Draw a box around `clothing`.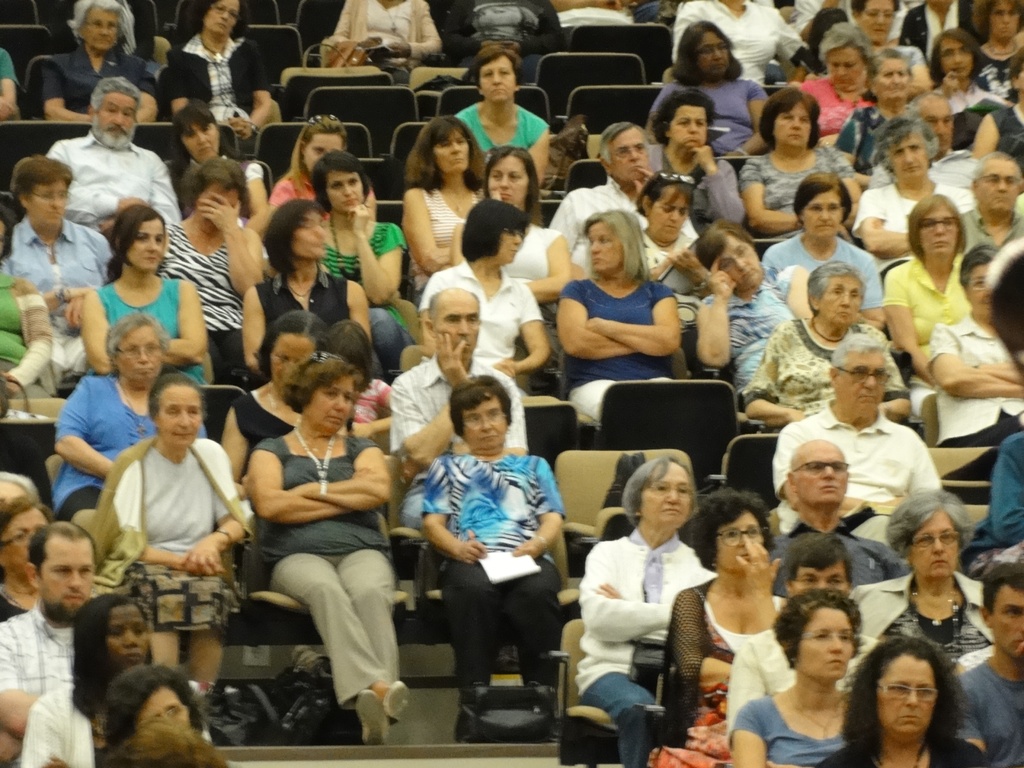
detection(329, 0, 439, 82).
